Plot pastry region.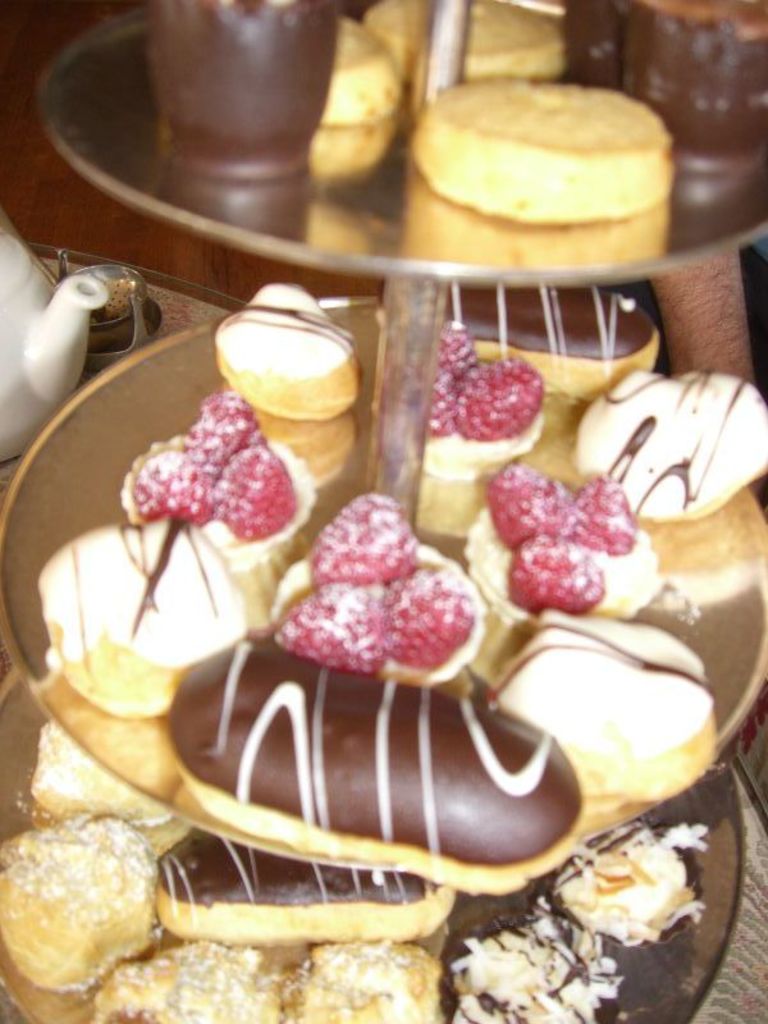
Plotted at x1=27 y1=727 x2=191 y2=842.
